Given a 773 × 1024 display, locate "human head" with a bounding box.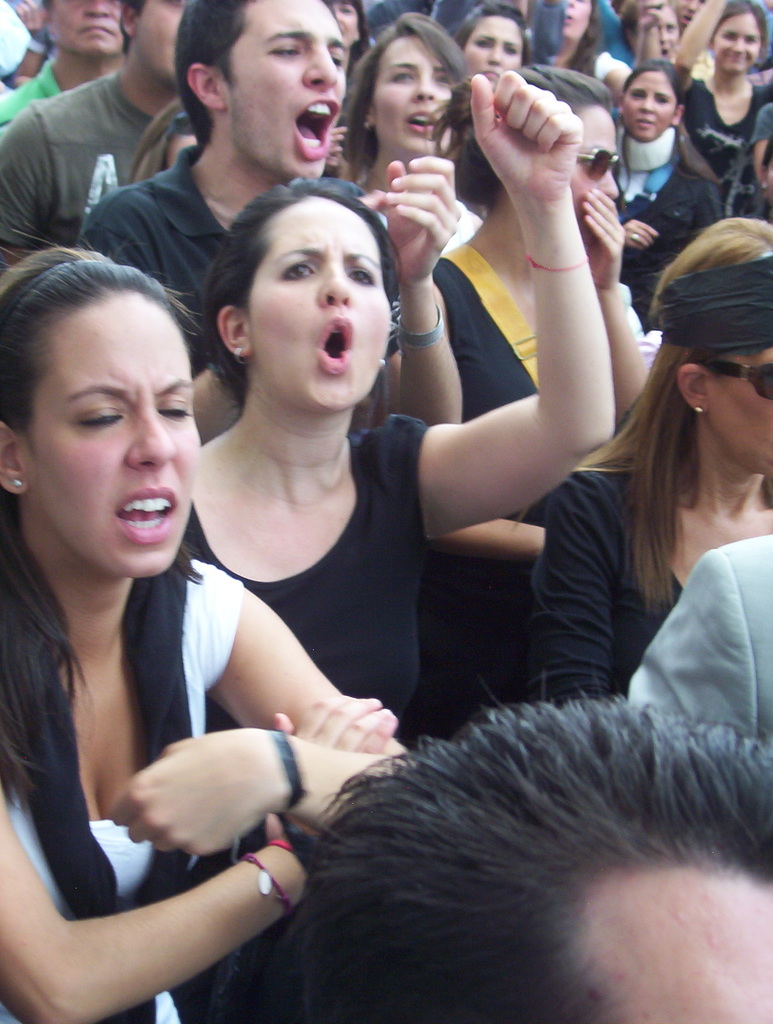
Located: 617 0 682 64.
